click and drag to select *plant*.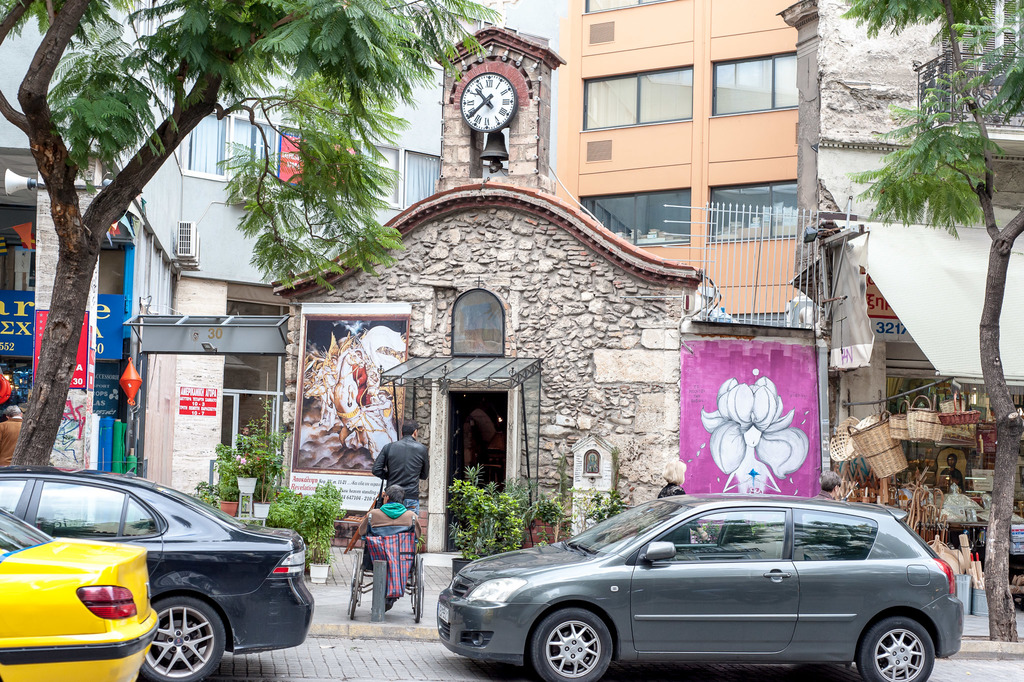
Selection: select_region(522, 492, 566, 526).
